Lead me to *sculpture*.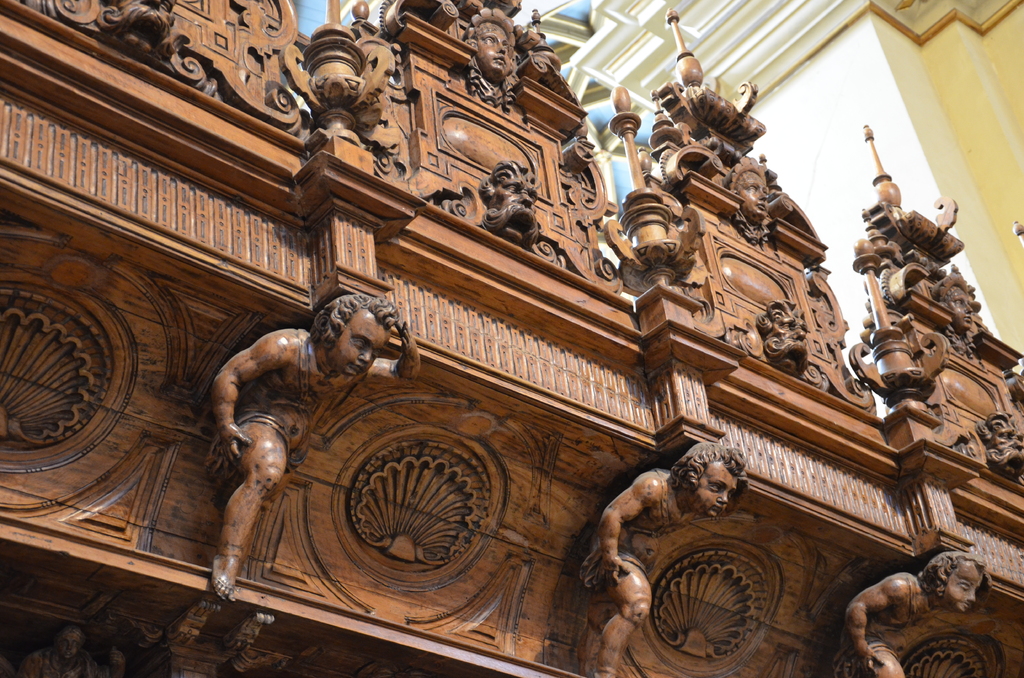
Lead to bbox(747, 298, 811, 369).
